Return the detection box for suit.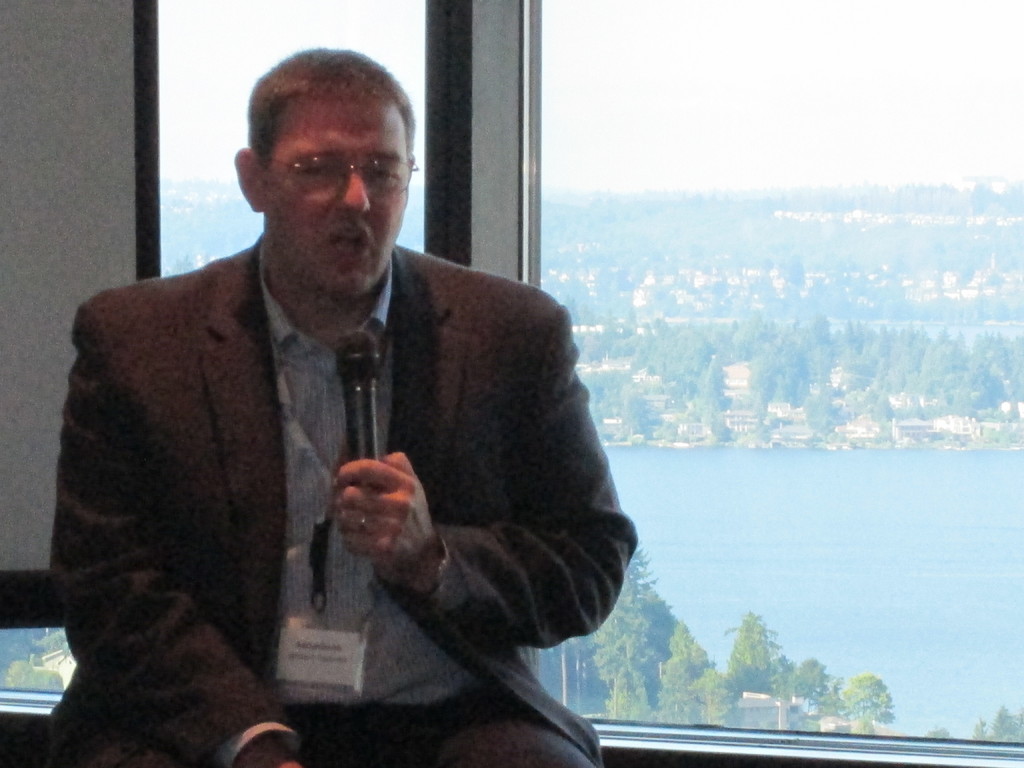
crop(57, 181, 601, 740).
